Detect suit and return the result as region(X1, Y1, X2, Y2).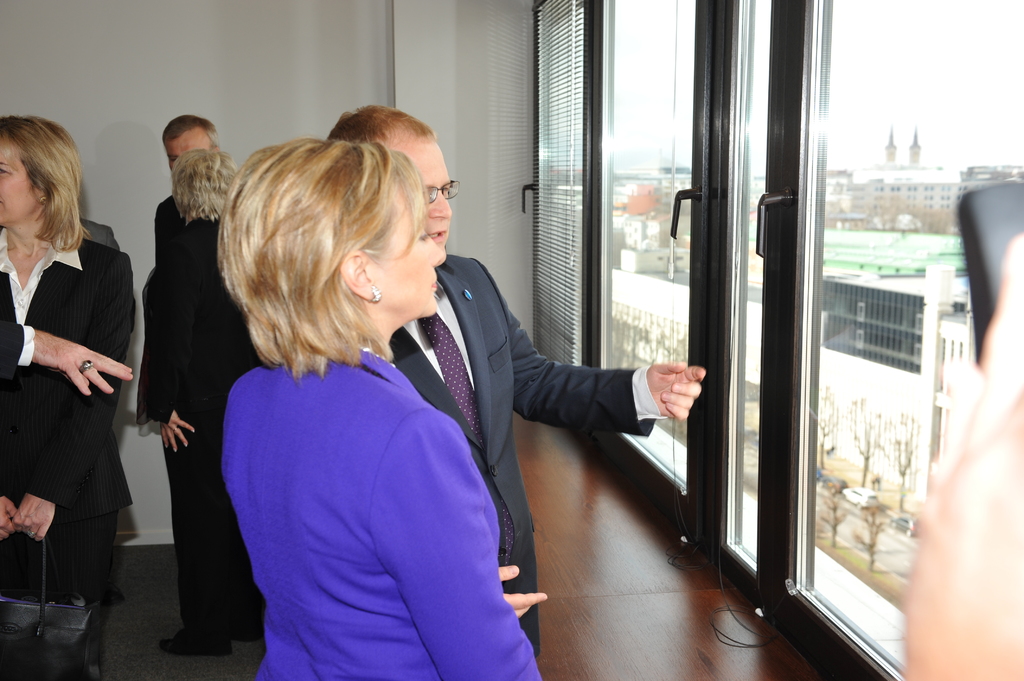
region(147, 215, 252, 629).
